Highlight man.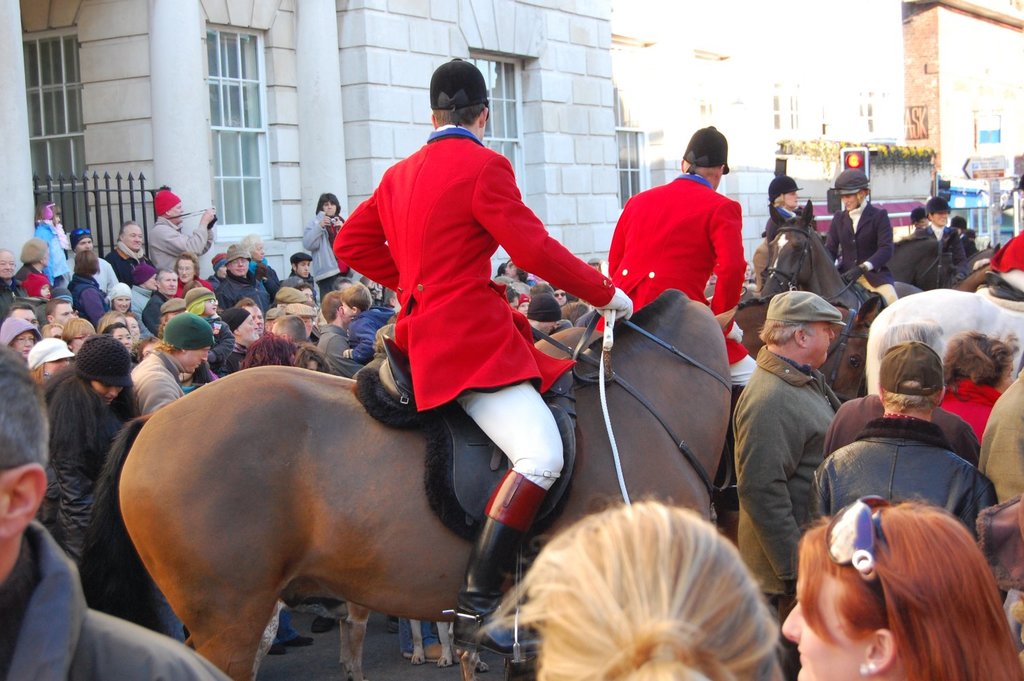
Highlighted region: locate(0, 513, 238, 680).
